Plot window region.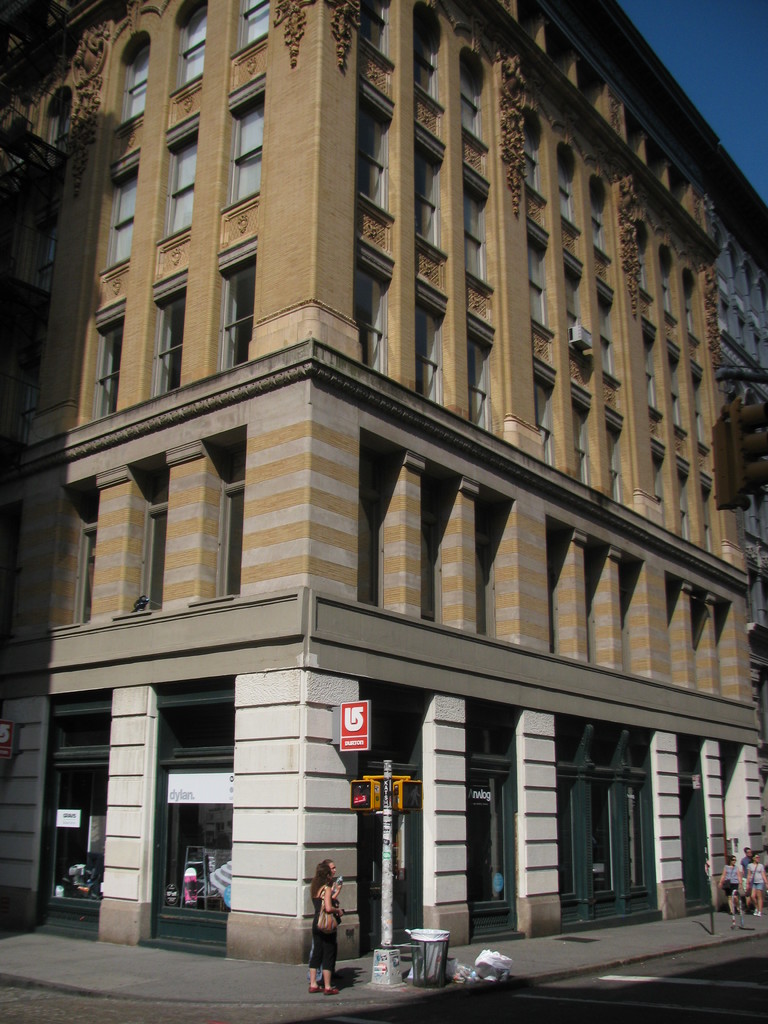
Plotted at [72,529,95,624].
